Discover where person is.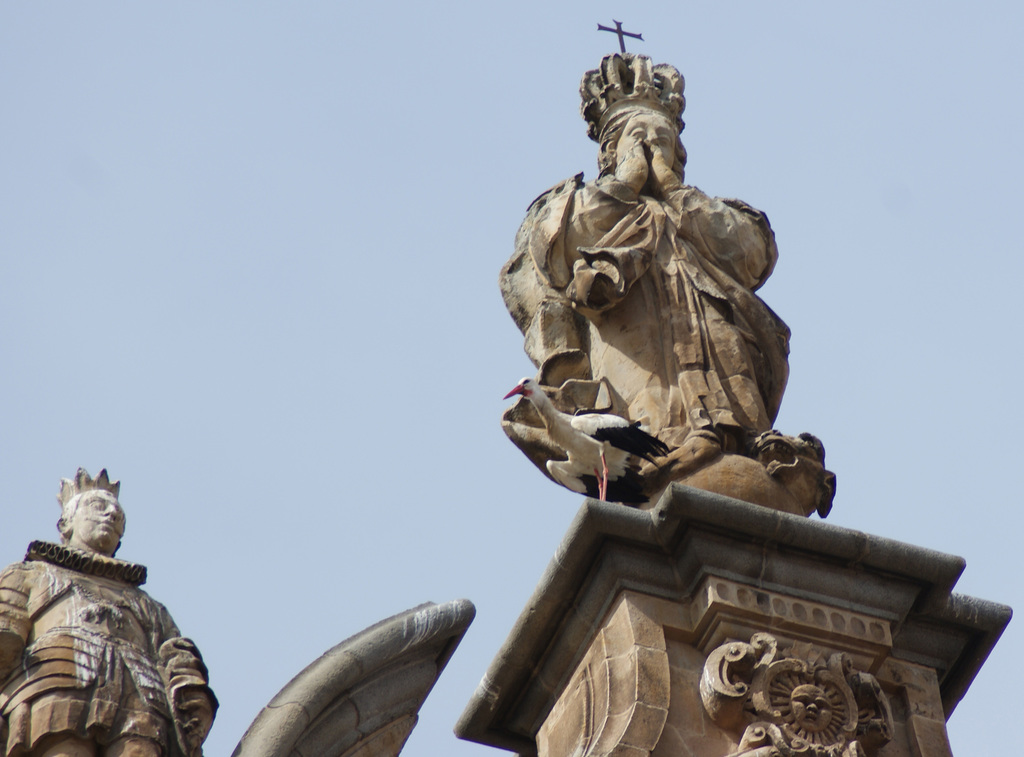
Discovered at detection(0, 469, 220, 756).
